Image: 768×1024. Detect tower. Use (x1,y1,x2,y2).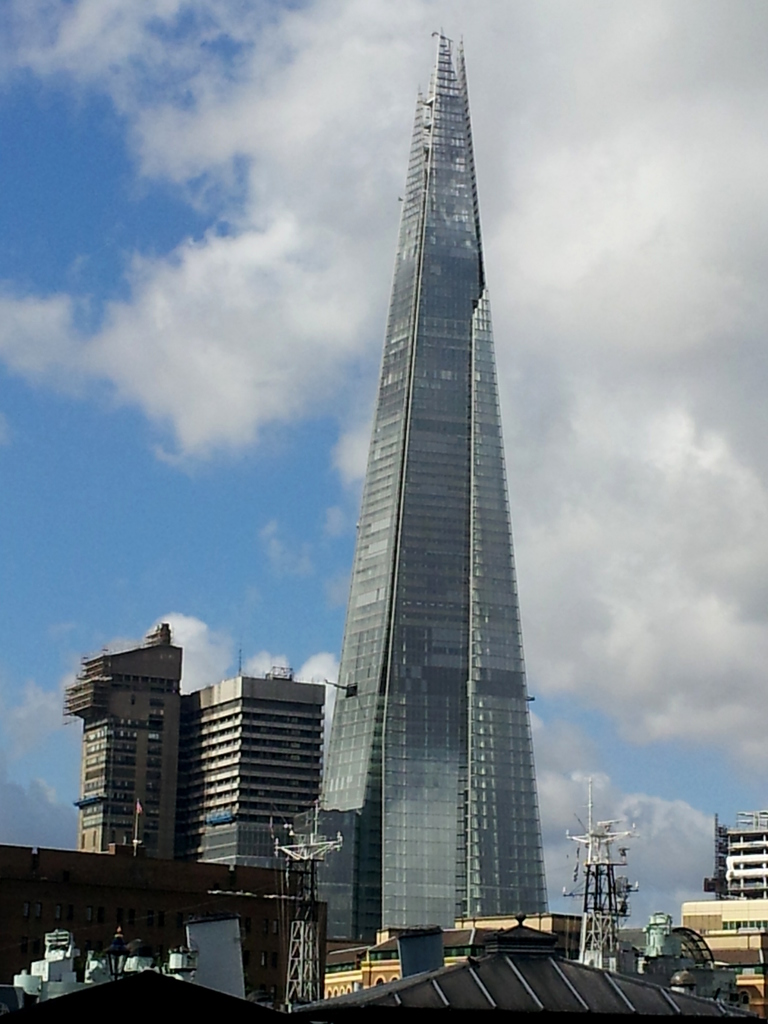
(560,772,637,972).
